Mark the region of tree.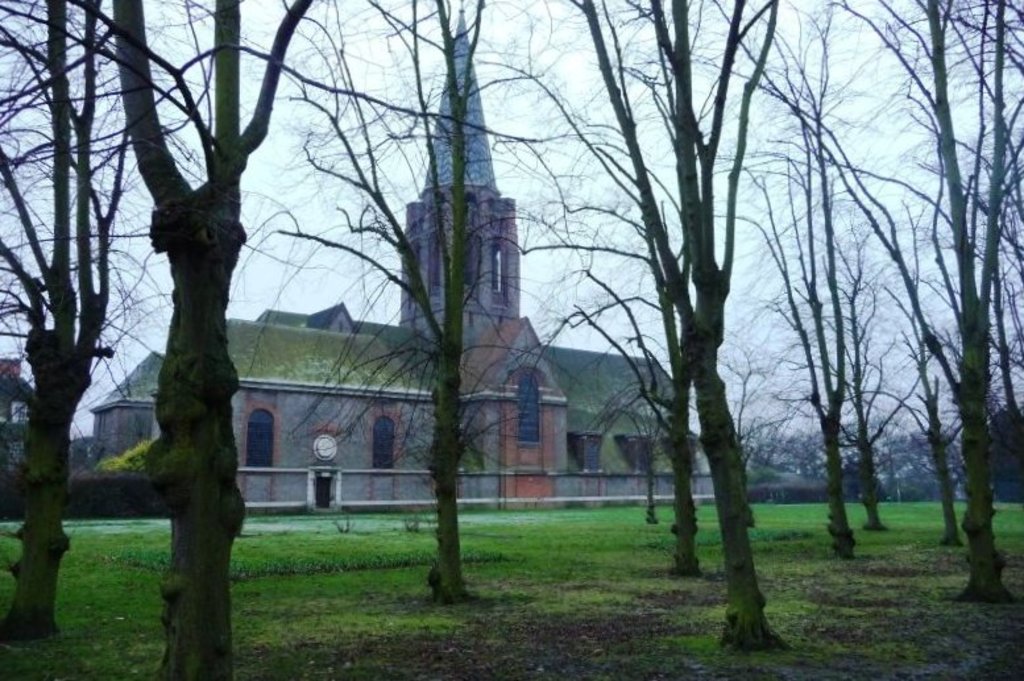
Region: x1=709, y1=0, x2=865, y2=565.
